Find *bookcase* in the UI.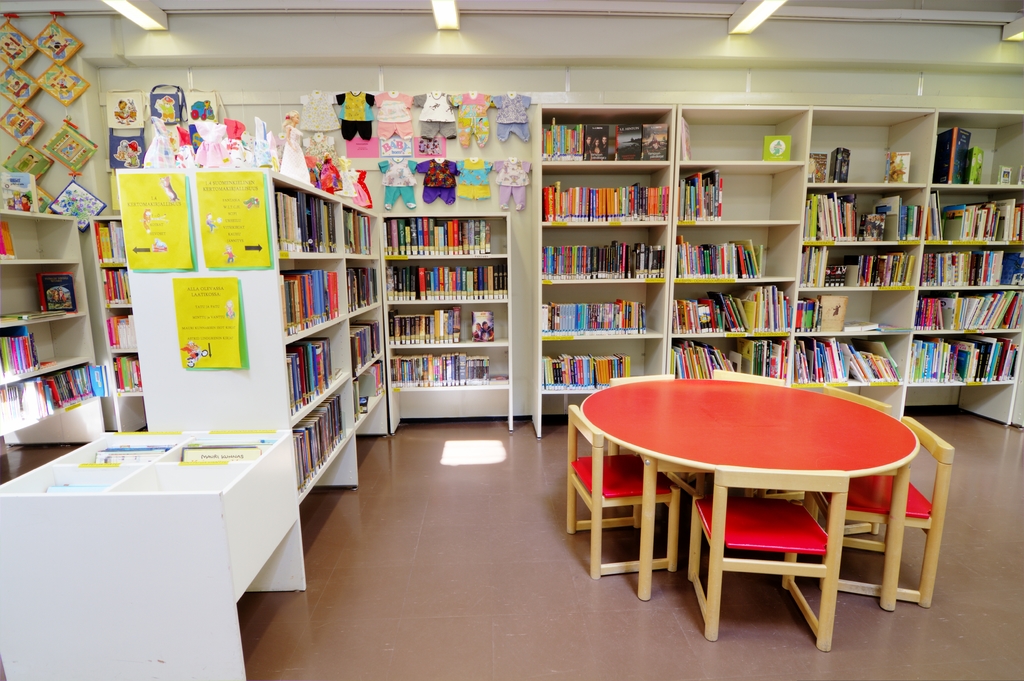
UI element at pyautogui.locateOnScreen(84, 214, 142, 437).
